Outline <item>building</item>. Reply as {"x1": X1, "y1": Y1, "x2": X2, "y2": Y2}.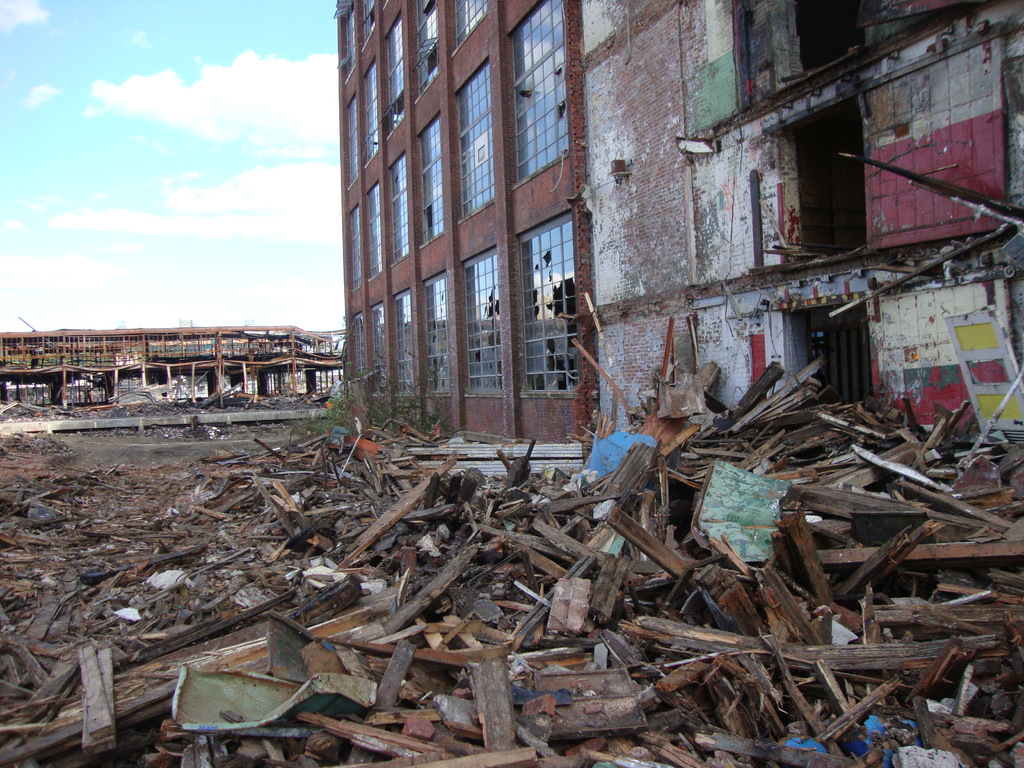
{"x1": 333, "y1": 0, "x2": 1023, "y2": 461}.
